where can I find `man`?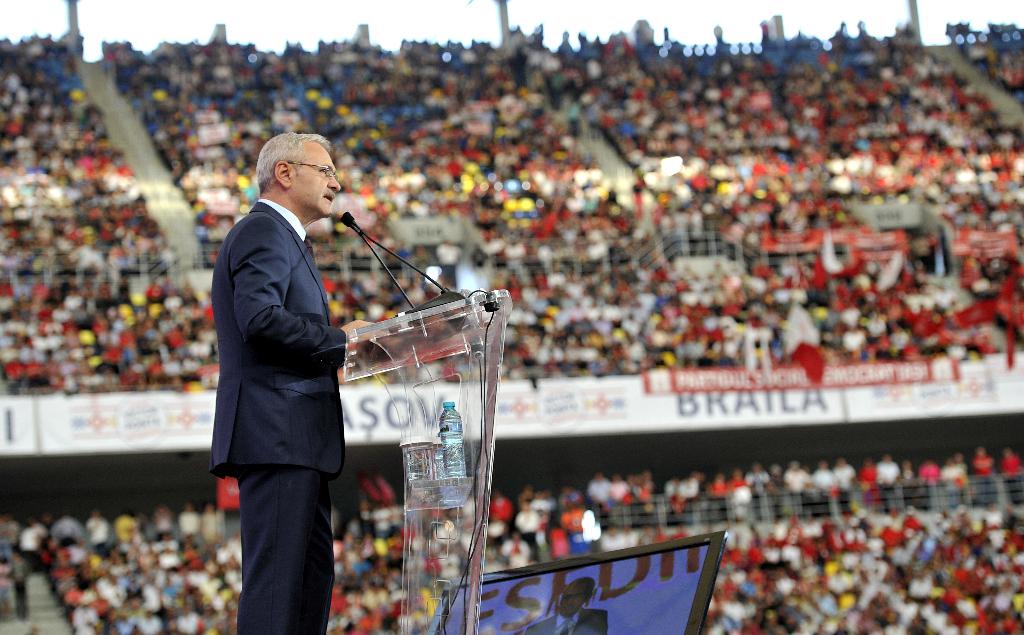
You can find it at 515, 575, 608, 634.
